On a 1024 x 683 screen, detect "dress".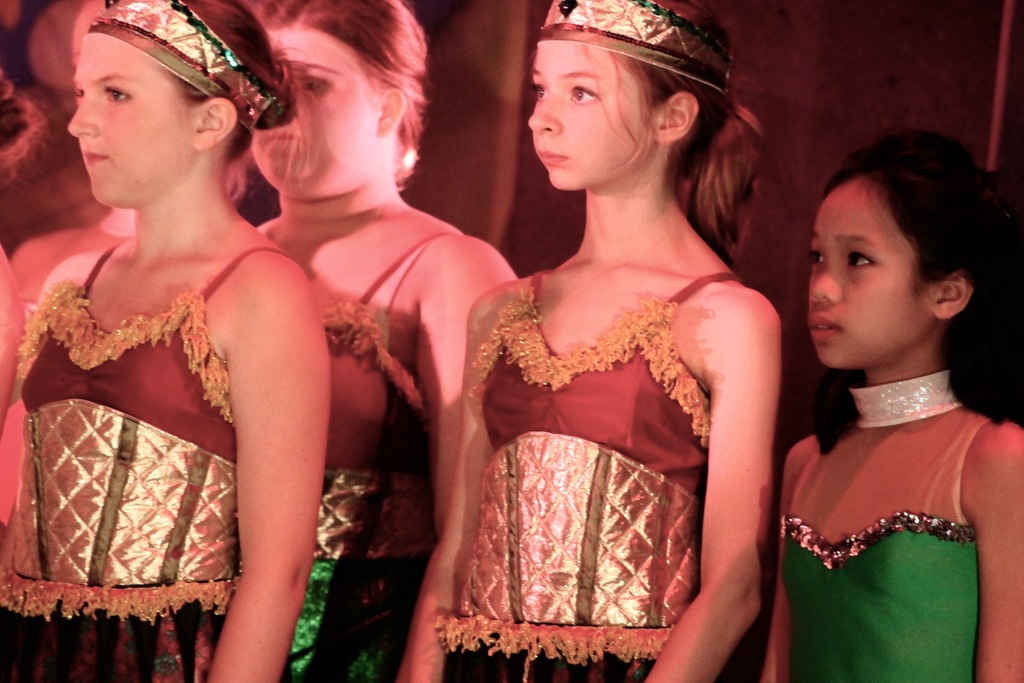
(0, 238, 295, 682).
